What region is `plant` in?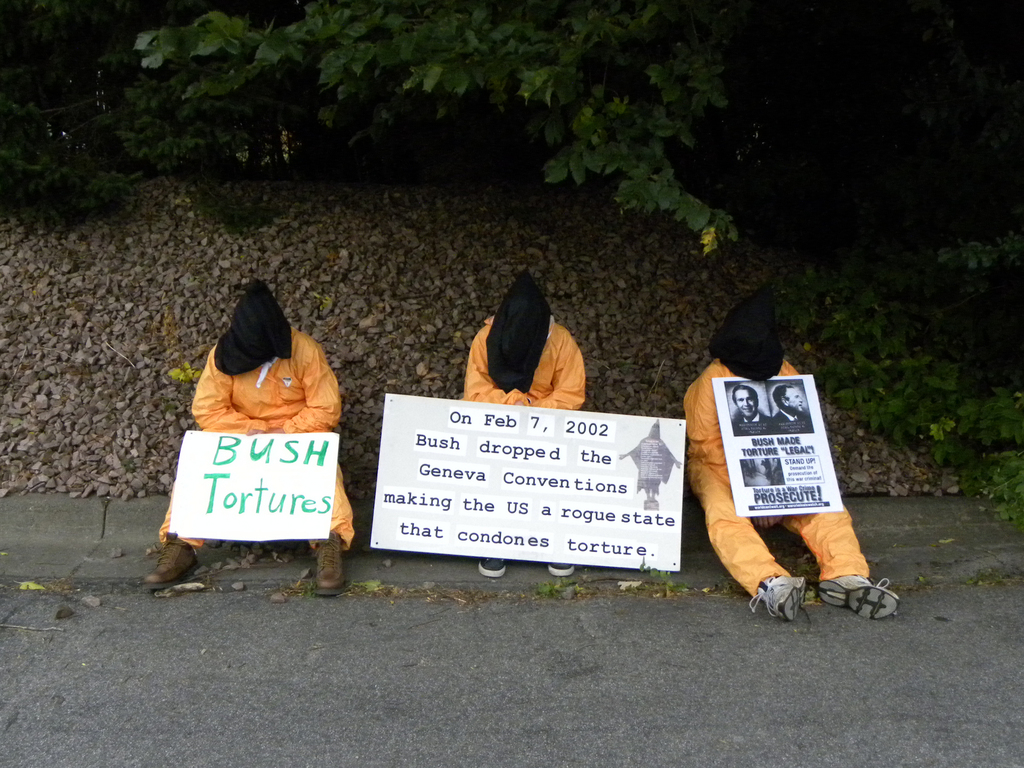
bbox=(769, 246, 1023, 527).
